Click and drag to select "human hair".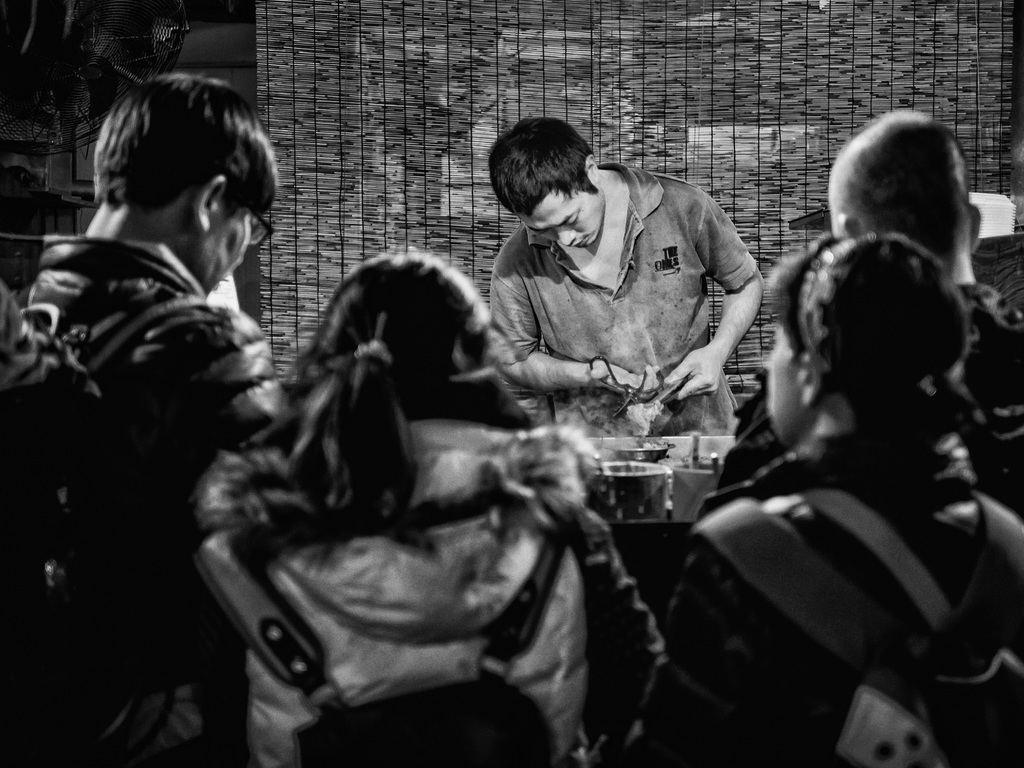
Selection: 207:247:534:556.
